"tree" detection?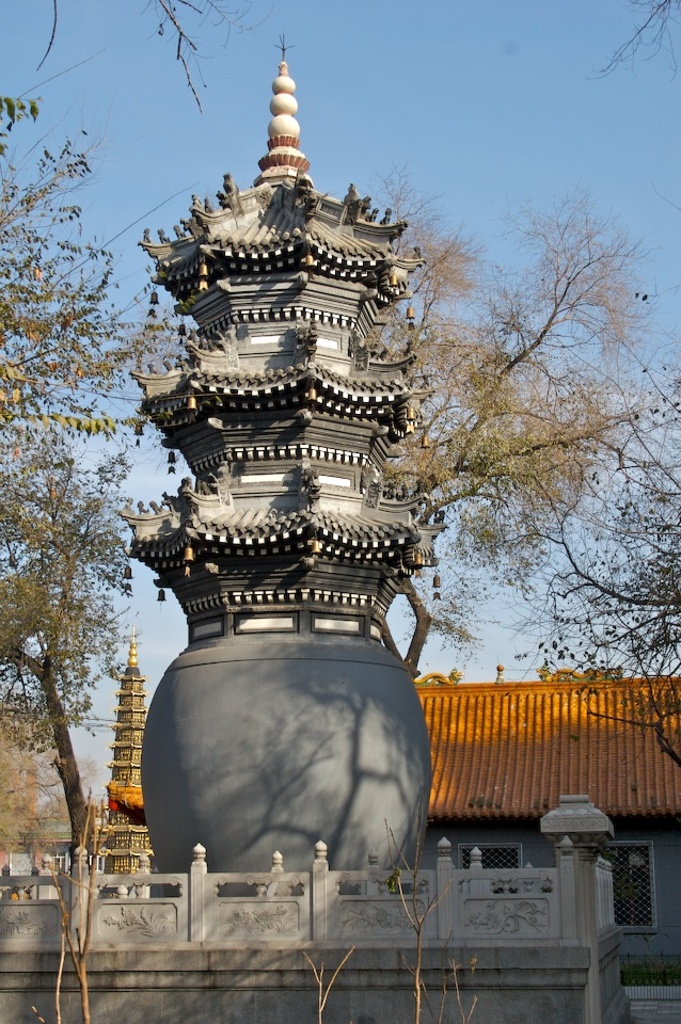
x1=334, y1=186, x2=670, y2=698
